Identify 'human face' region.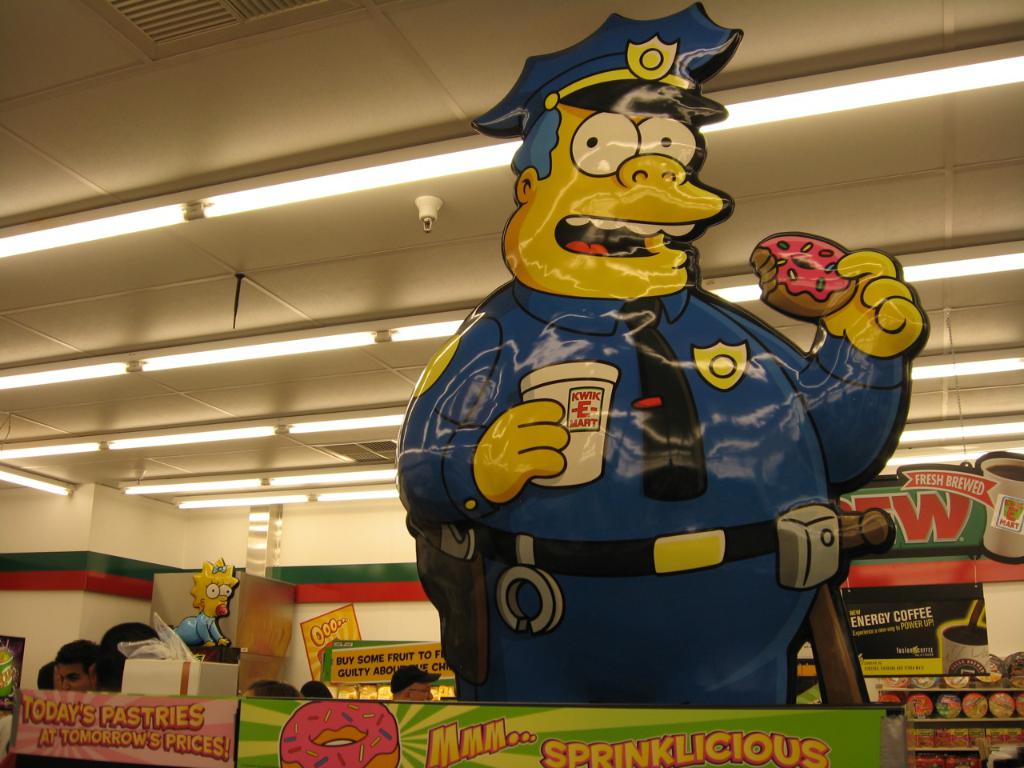
Region: crop(502, 104, 731, 306).
